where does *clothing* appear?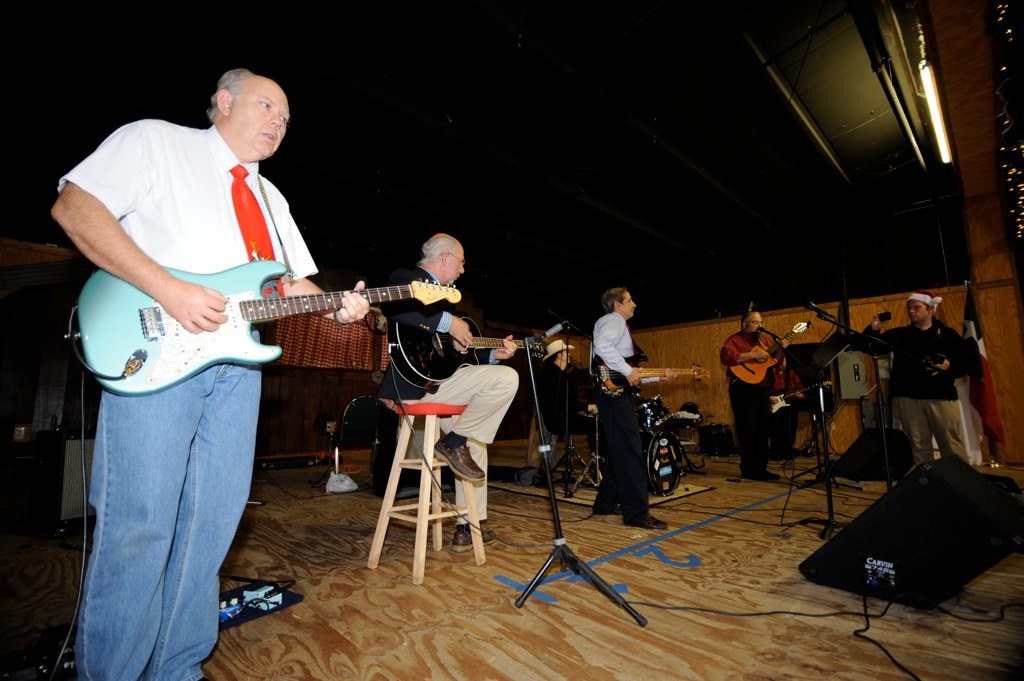
Appears at select_region(722, 325, 789, 486).
